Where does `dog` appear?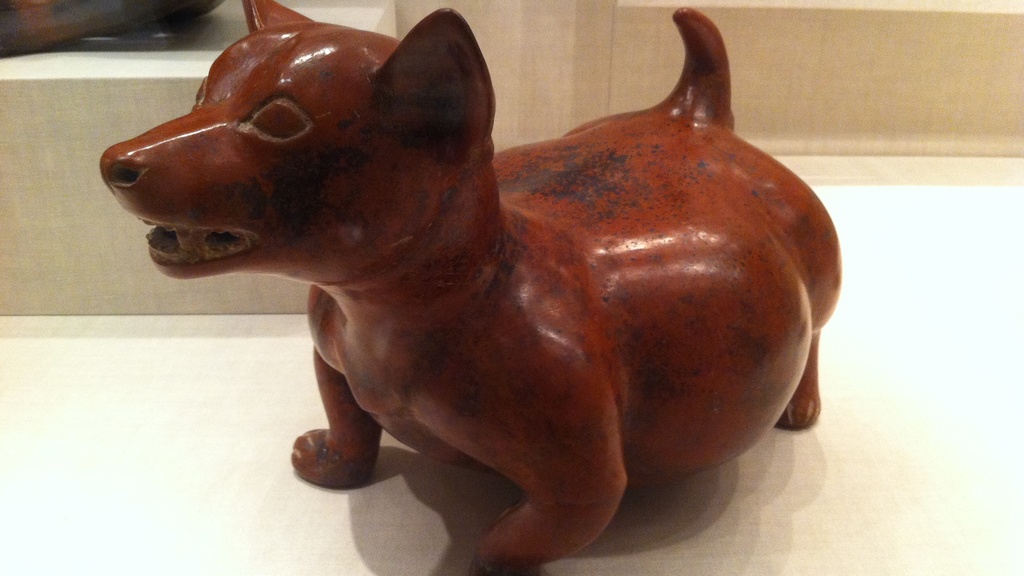
Appears at (left=97, top=0, right=841, bottom=575).
